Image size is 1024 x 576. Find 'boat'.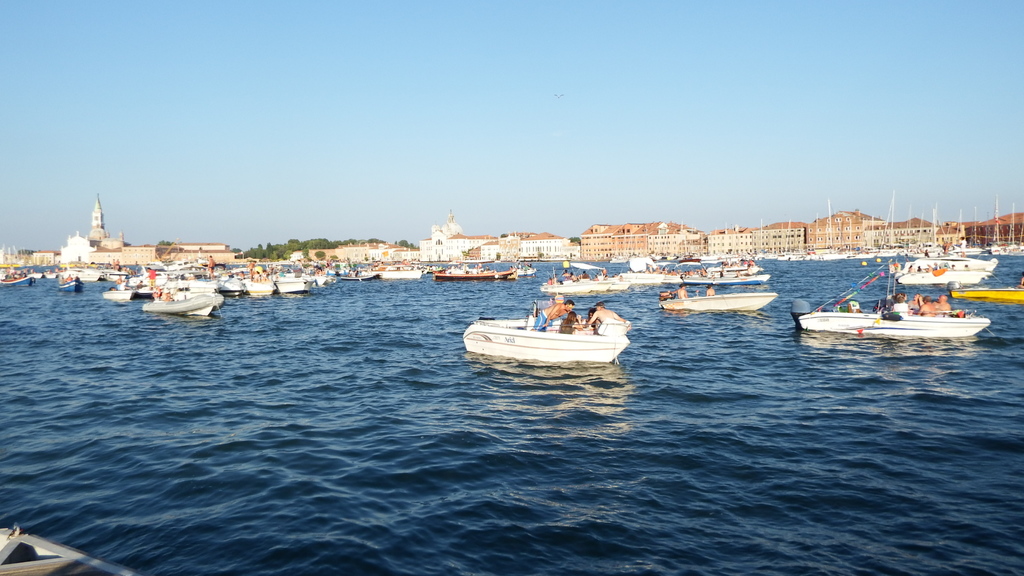
bbox(341, 255, 367, 282).
